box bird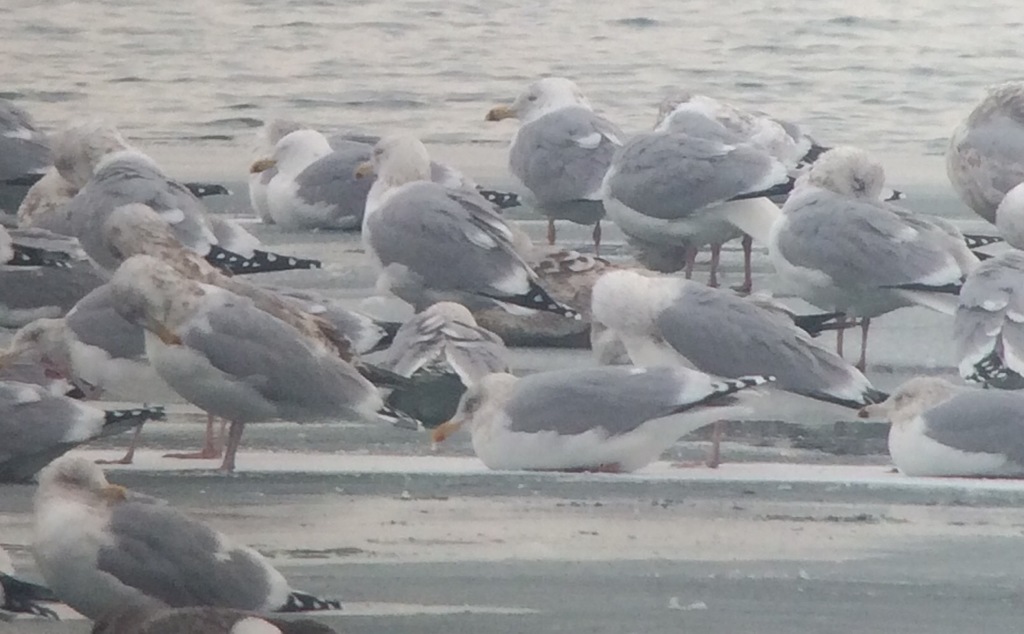
bbox(415, 344, 828, 472)
